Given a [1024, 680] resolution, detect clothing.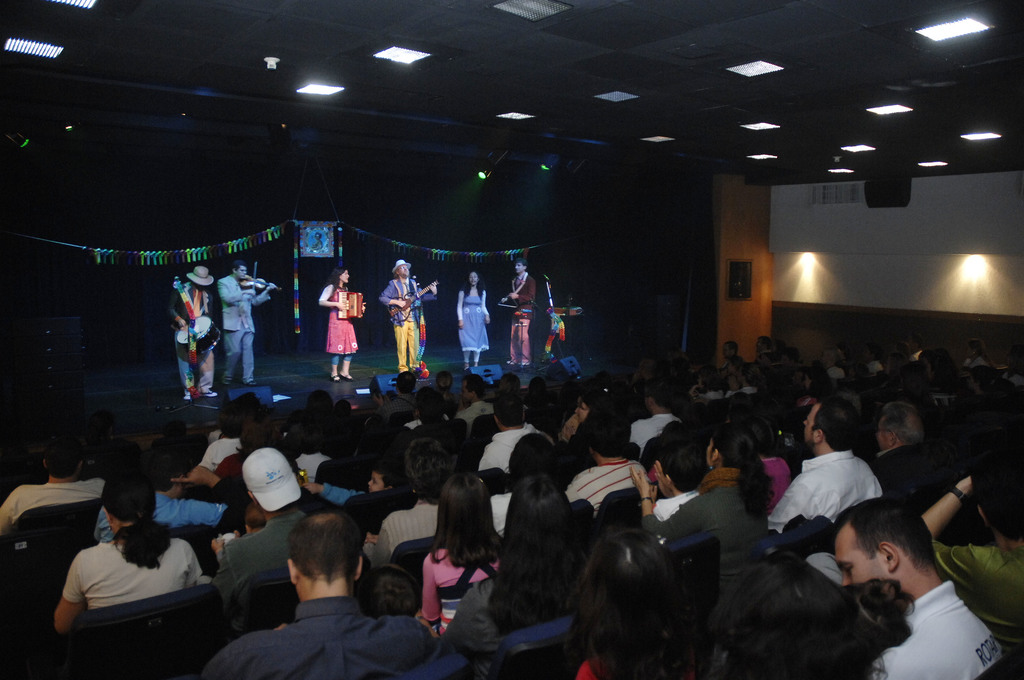
x1=295, y1=455, x2=330, y2=480.
